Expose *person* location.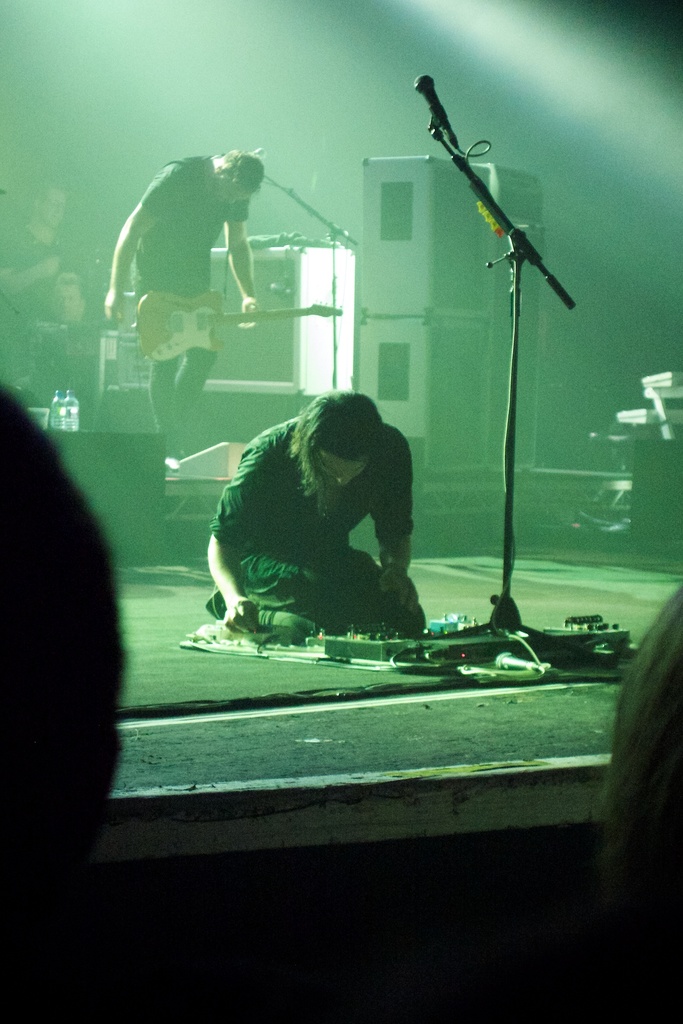
Exposed at <box>213,364,454,663</box>.
